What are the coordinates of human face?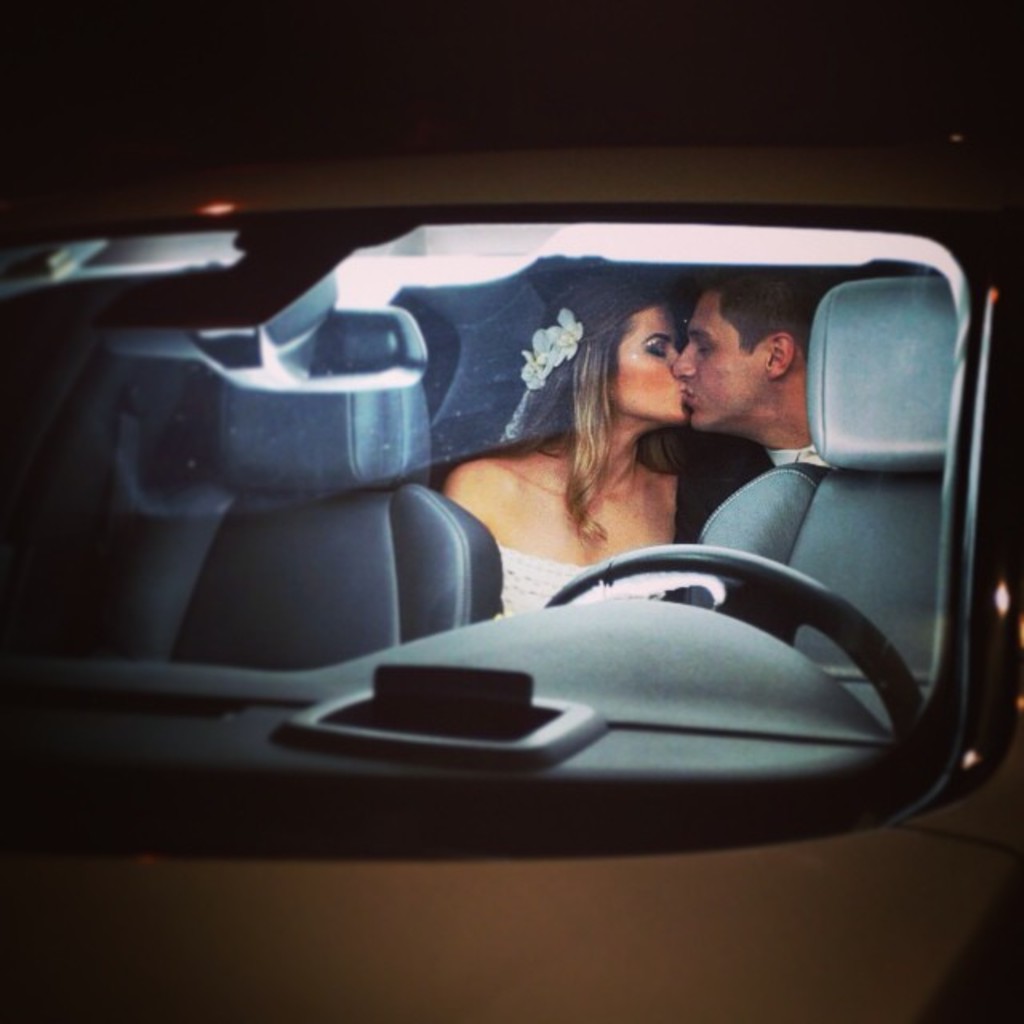
box(610, 302, 685, 418).
